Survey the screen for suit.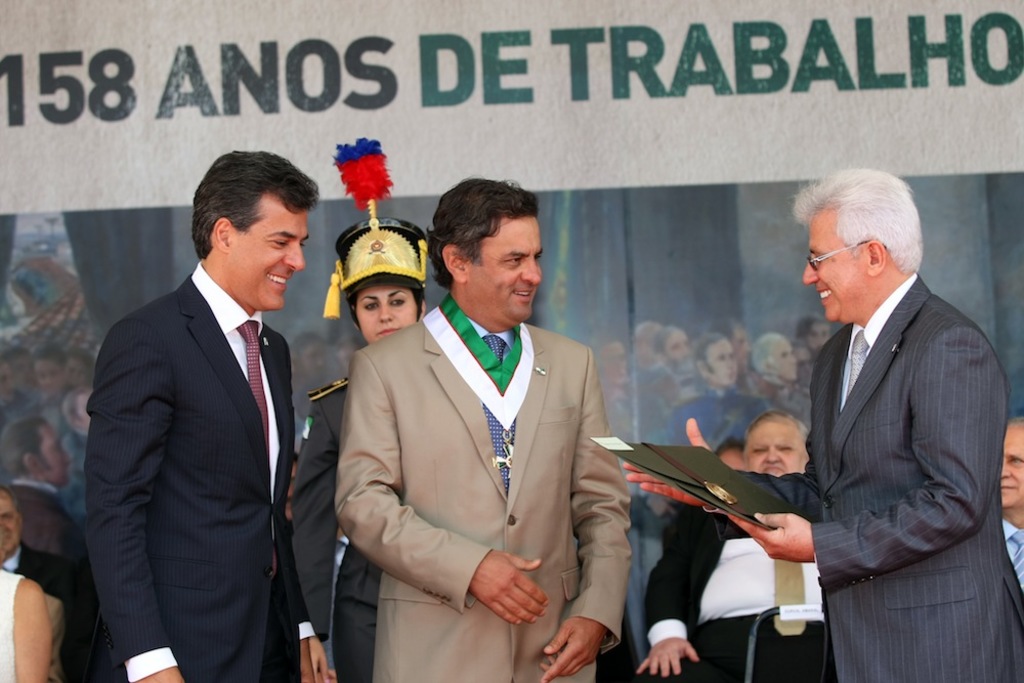
Survey found: x1=644 y1=511 x2=837 y2=682.
